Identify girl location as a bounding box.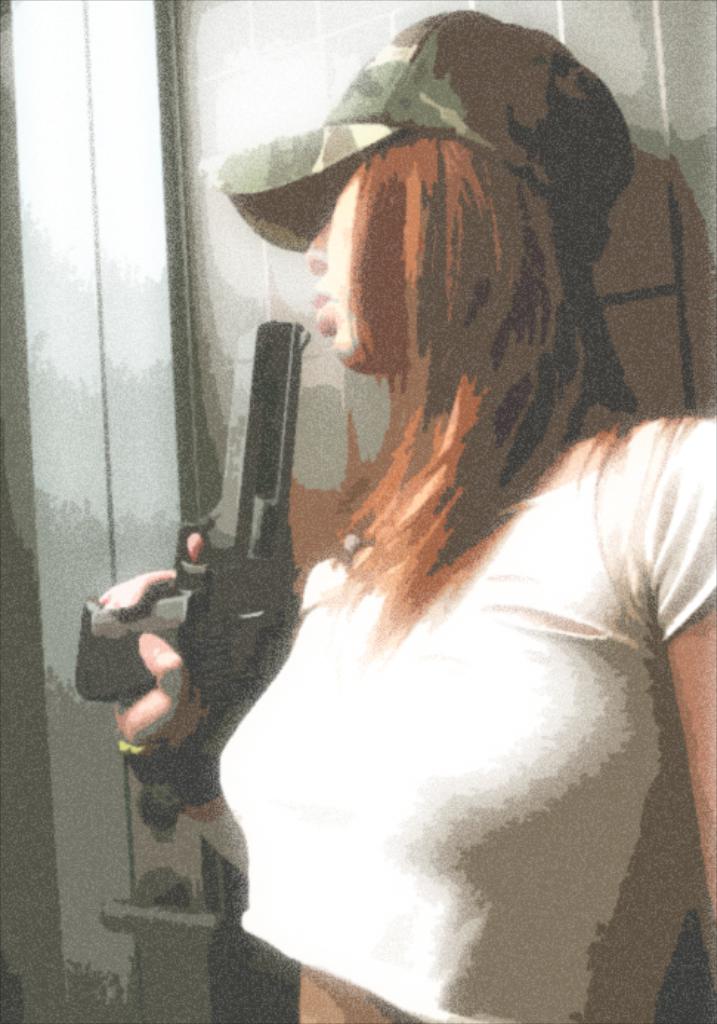
crop(93, 12, 716, 1023).
